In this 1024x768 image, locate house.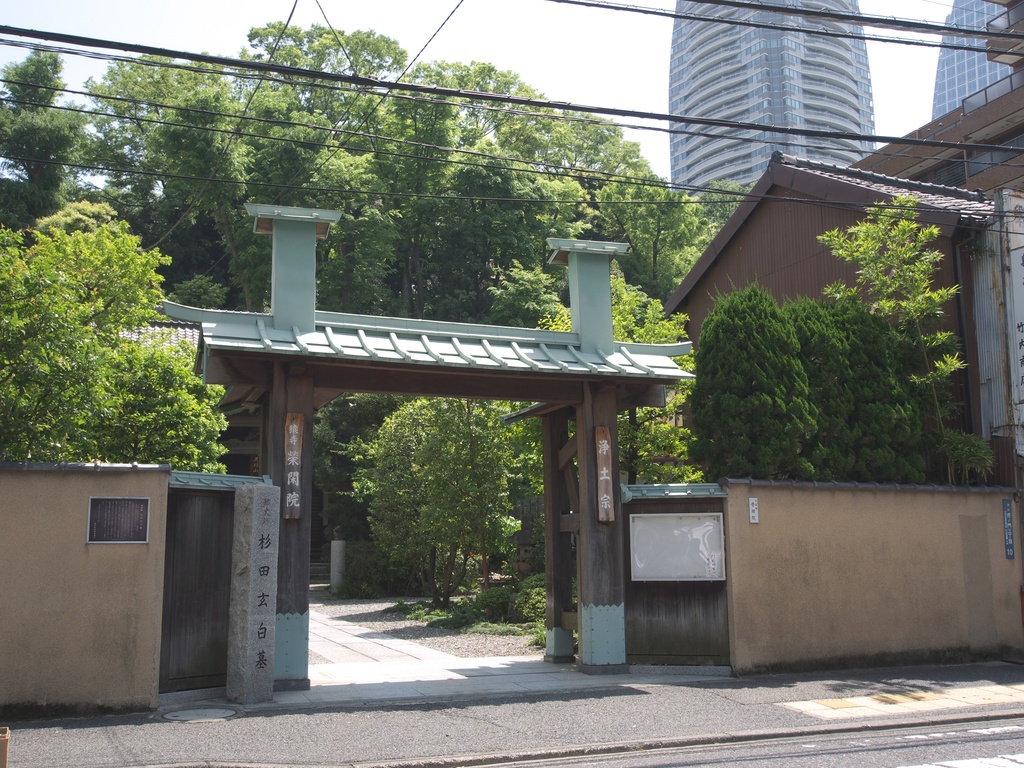
Bounding box: region(0, 202, 1023, 717).
